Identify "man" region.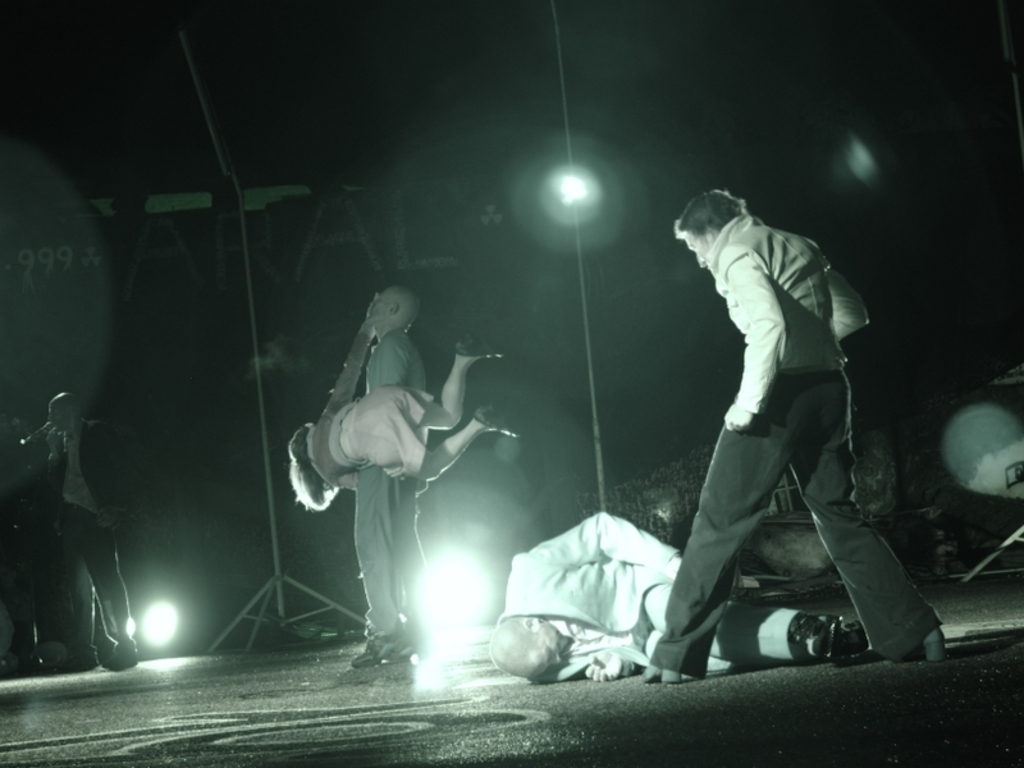
Region: select_region(484, 504, 865, 684).
